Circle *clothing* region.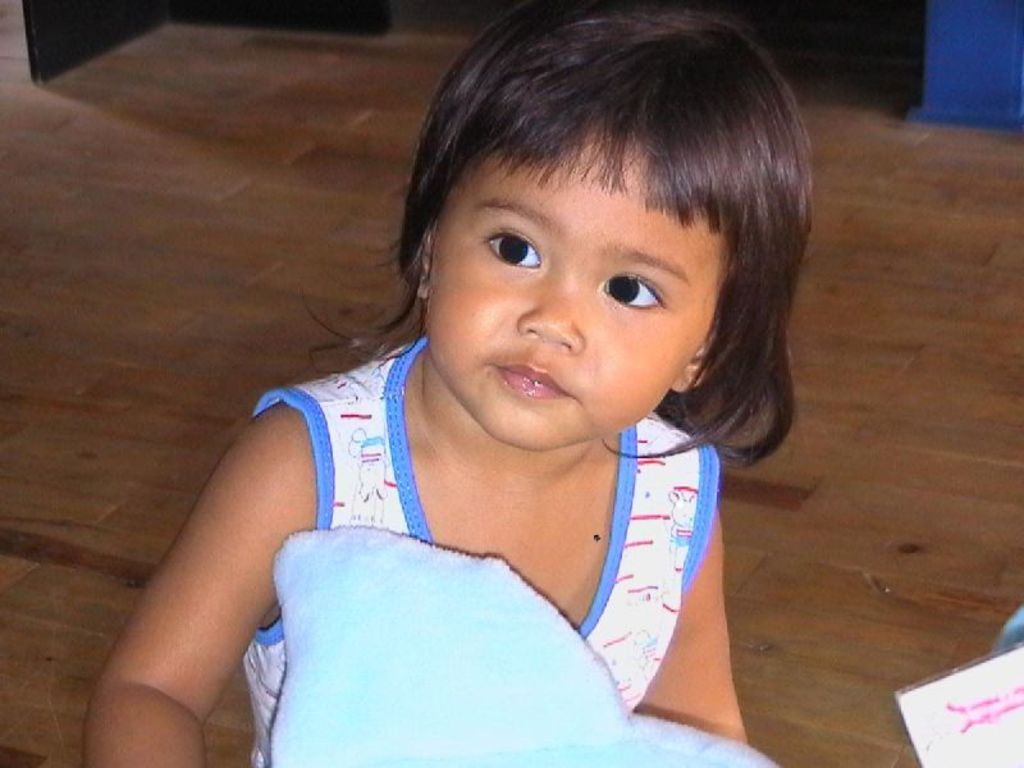
Region: {"x1": 189, "y1": 365, "x2": 717, "y2": 759}.
